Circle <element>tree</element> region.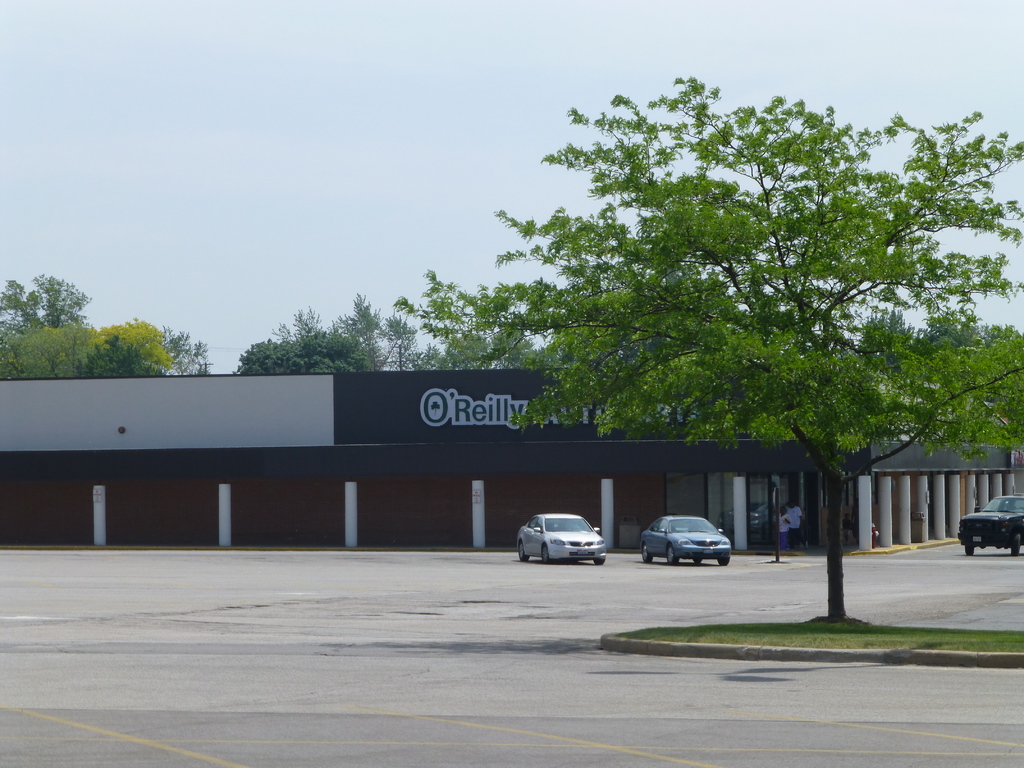
Region: <box>383,72,1023,626</box>.
